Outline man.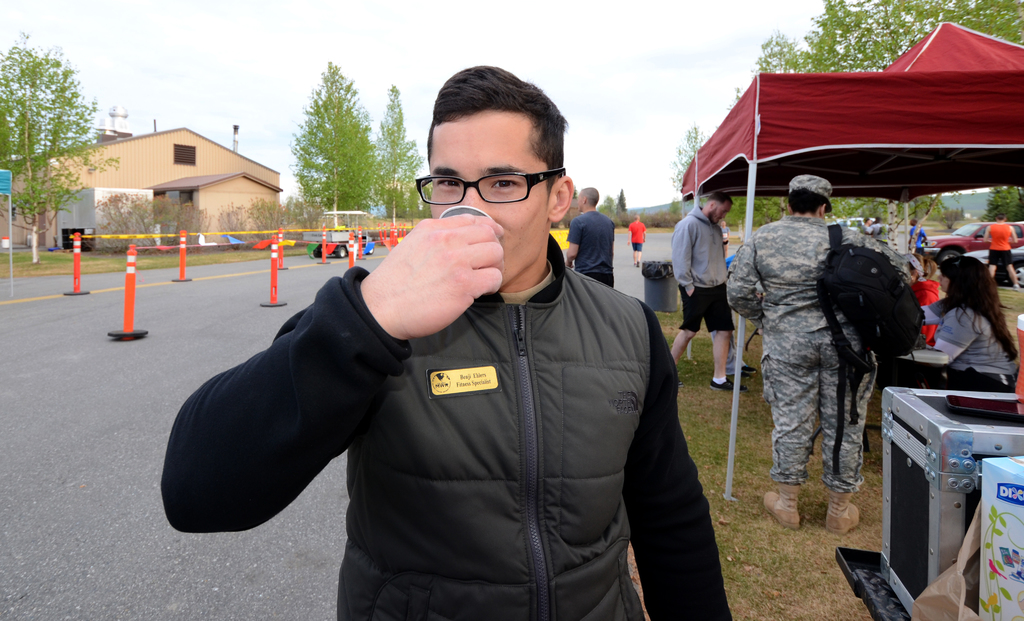
Outline: [x1=723, y1=173, x2=913, y2=547].
